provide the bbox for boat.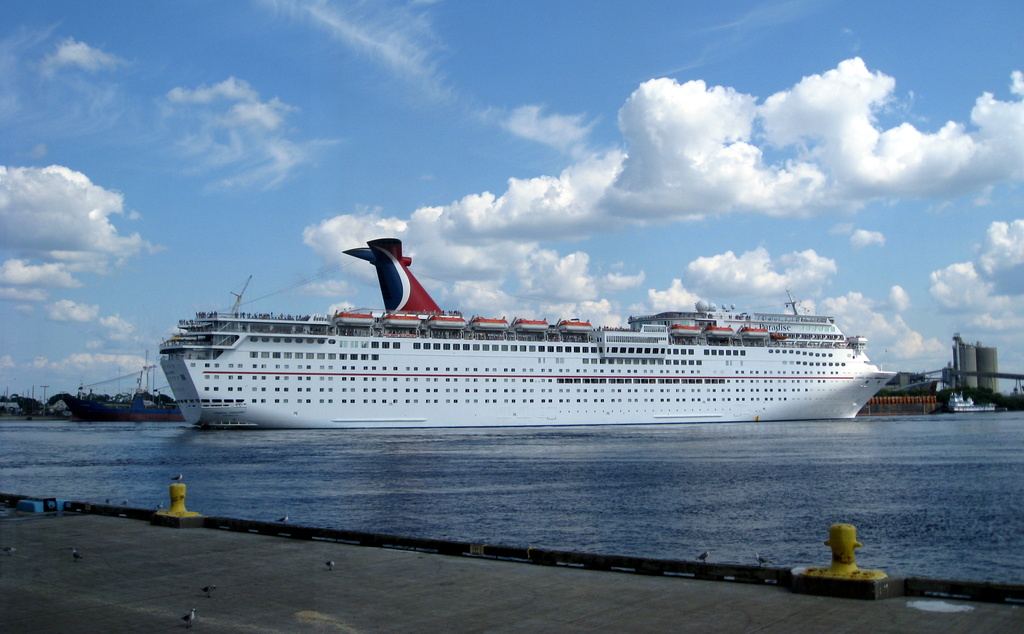
BBox(948, 384, 993, 415).
